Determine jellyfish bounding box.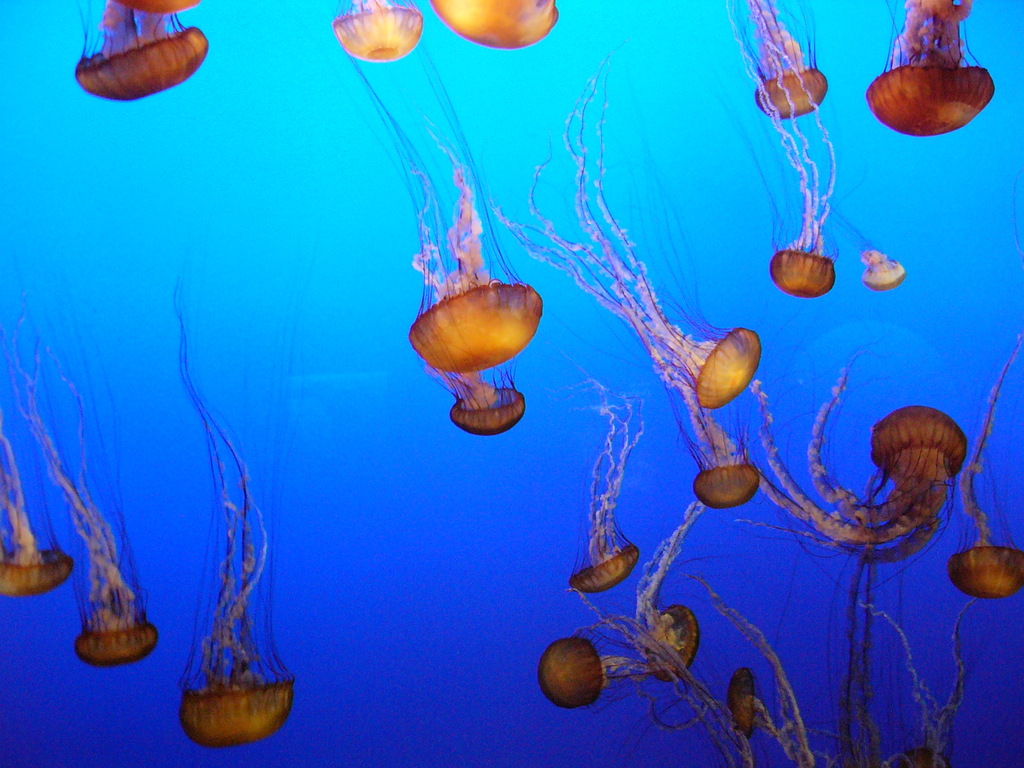
Determined: 75 0 211 108.
